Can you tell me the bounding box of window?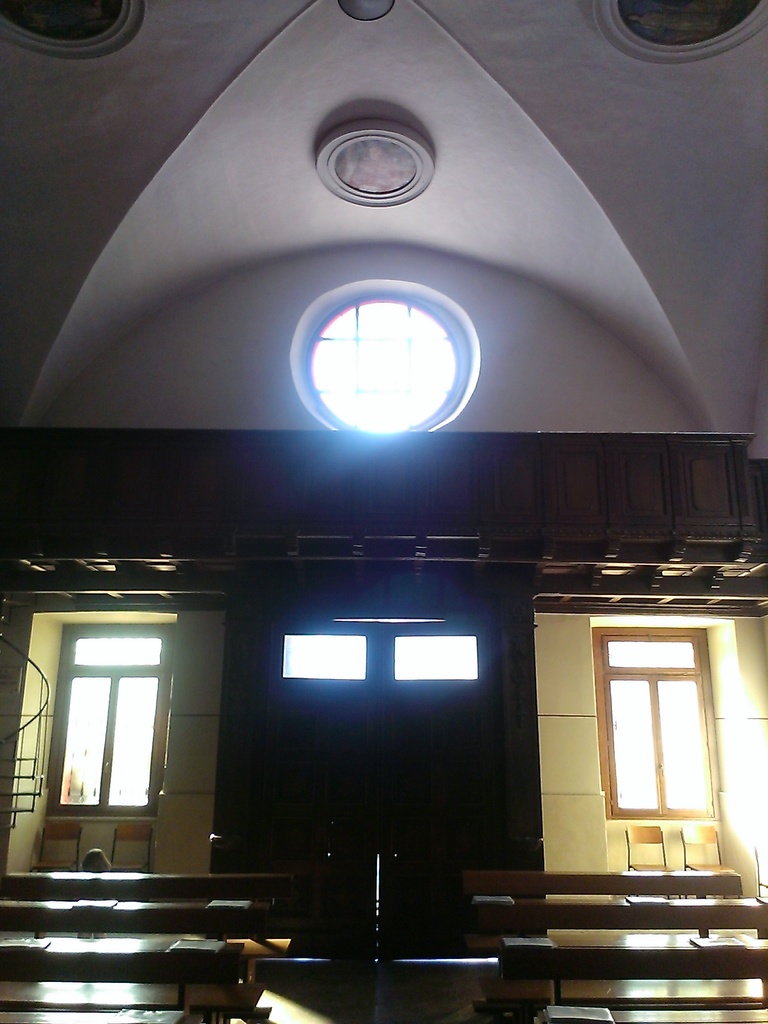
(x1=303, y1=293, x2=472, y2=433).
